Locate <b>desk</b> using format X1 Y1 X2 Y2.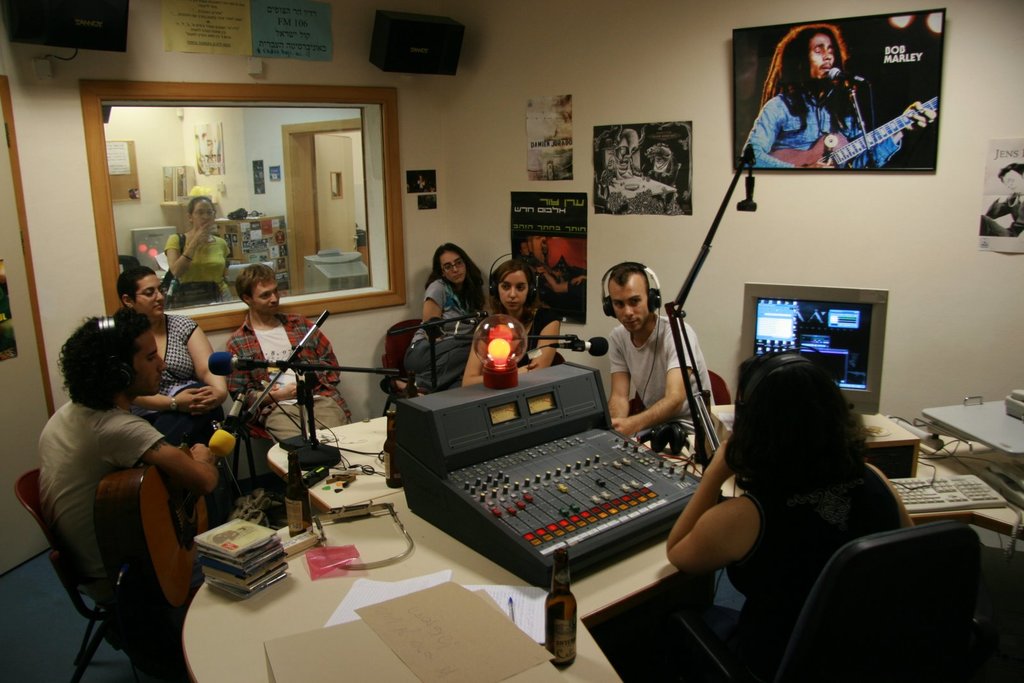
180 403 1023 682.
